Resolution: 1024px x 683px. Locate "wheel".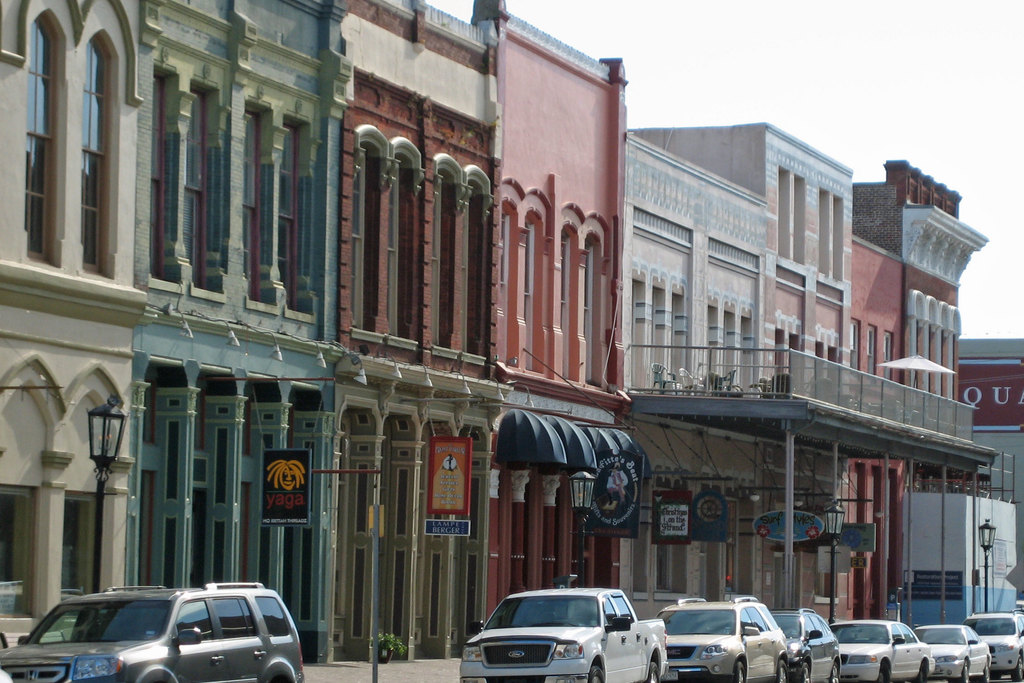
pyautogui.locateOnScreen(778, 661, 789, 682).
